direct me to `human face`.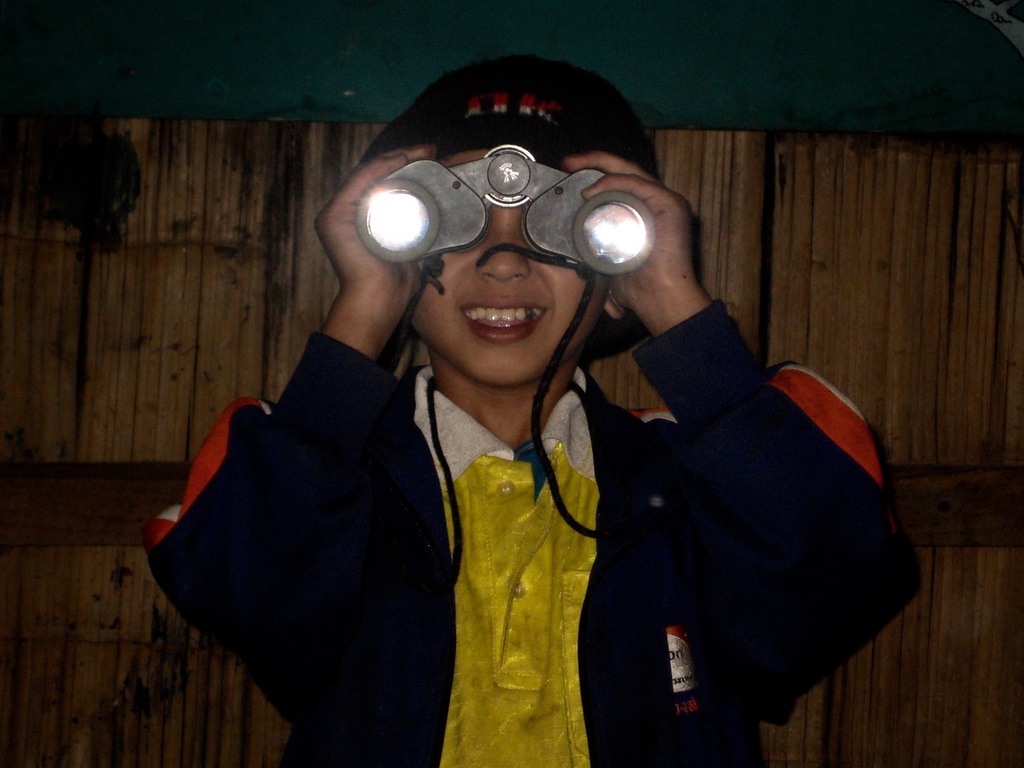
Direction: Rect(407, 157, 605, 383).
